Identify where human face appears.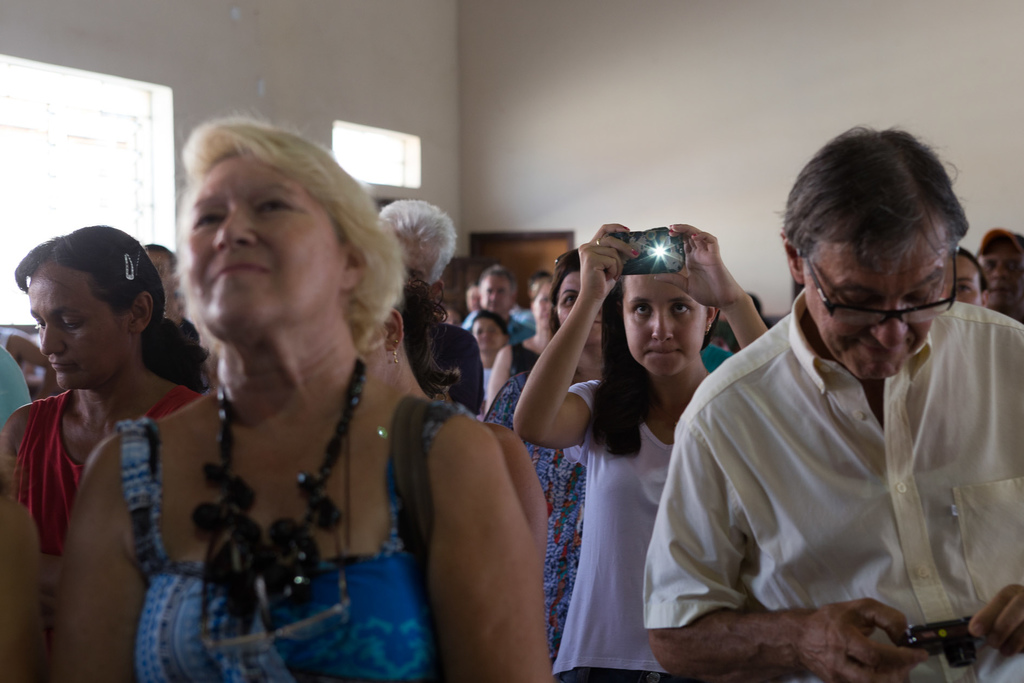
Appears at 180:151:344:334.
